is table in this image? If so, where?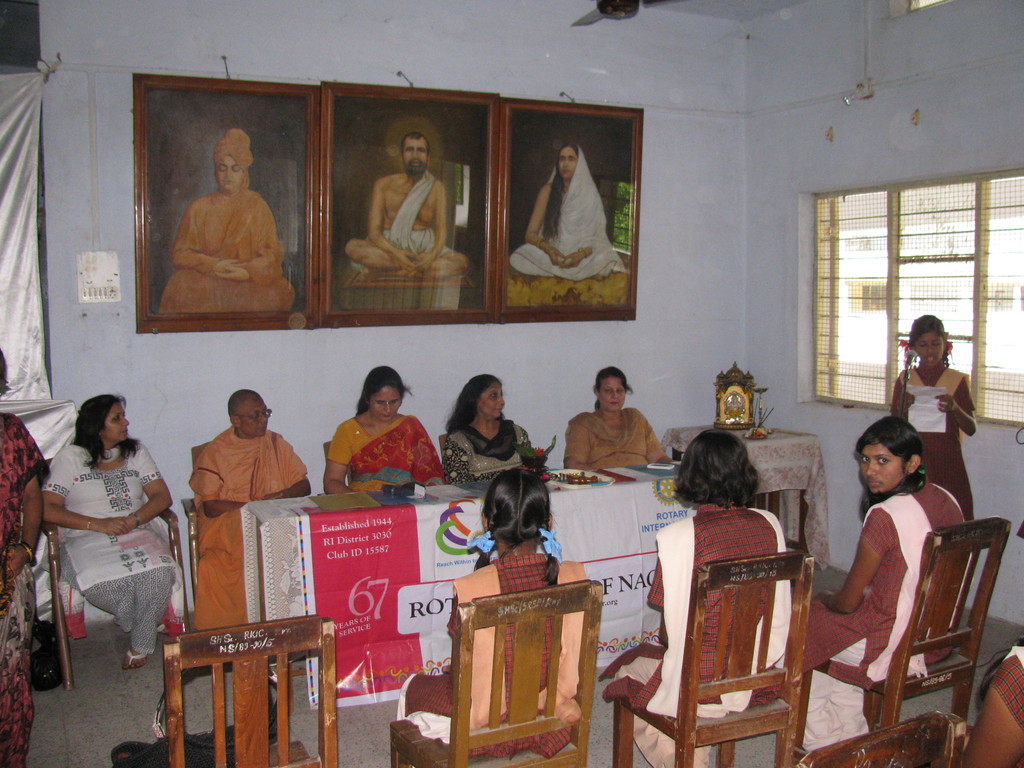
Yes, at locate(657, 420, 830, 572).
